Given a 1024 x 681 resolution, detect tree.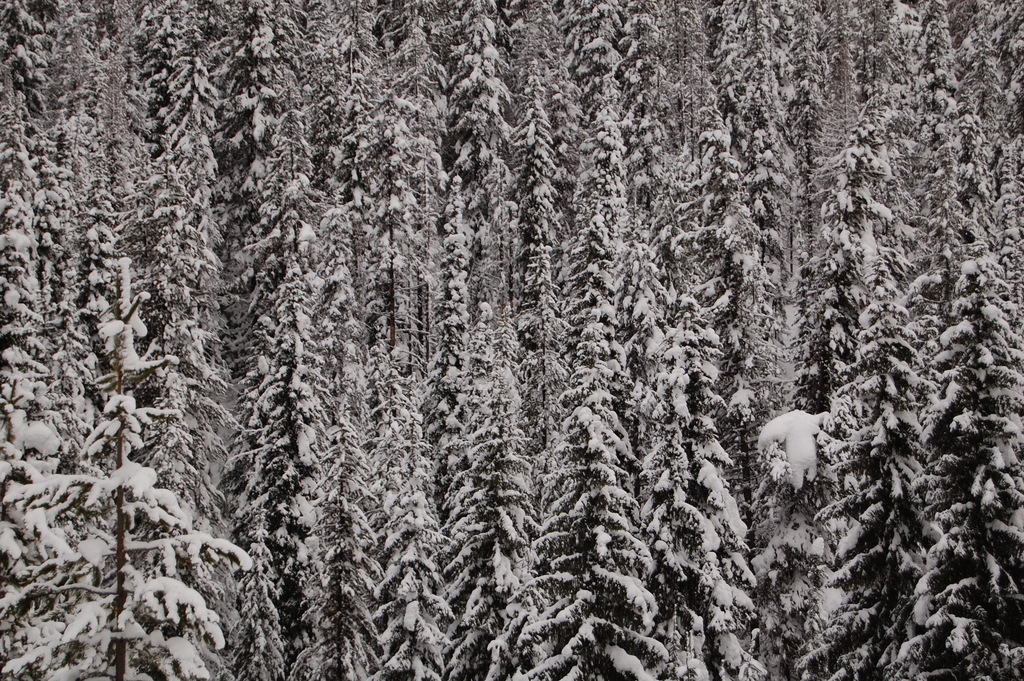
335/312/457/680.
